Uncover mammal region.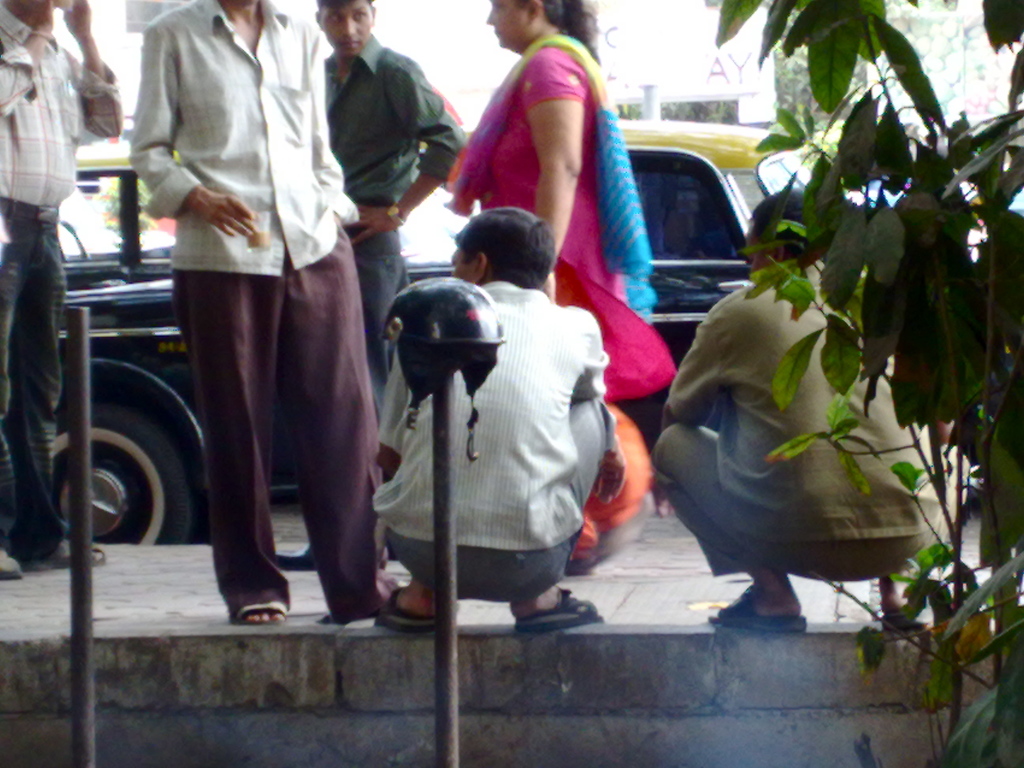
Uncovered: select_region(0, 0, 128, 589).
